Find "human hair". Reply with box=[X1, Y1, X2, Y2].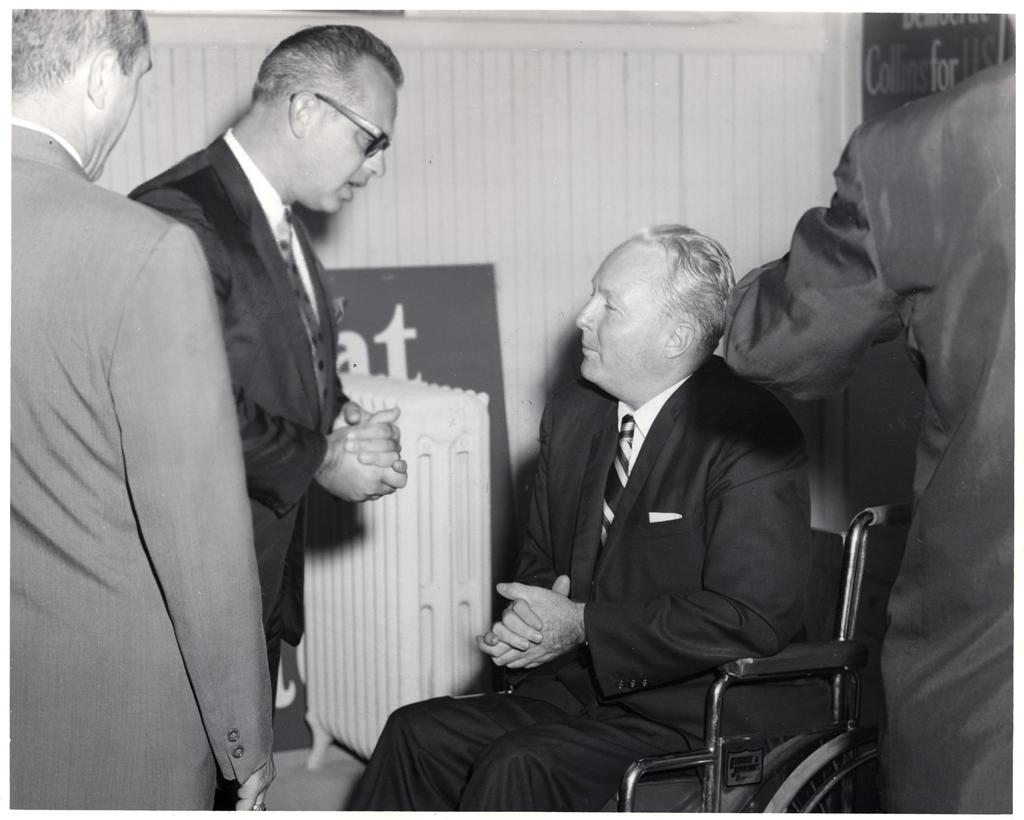
box=[249, 24, 406, 114].
